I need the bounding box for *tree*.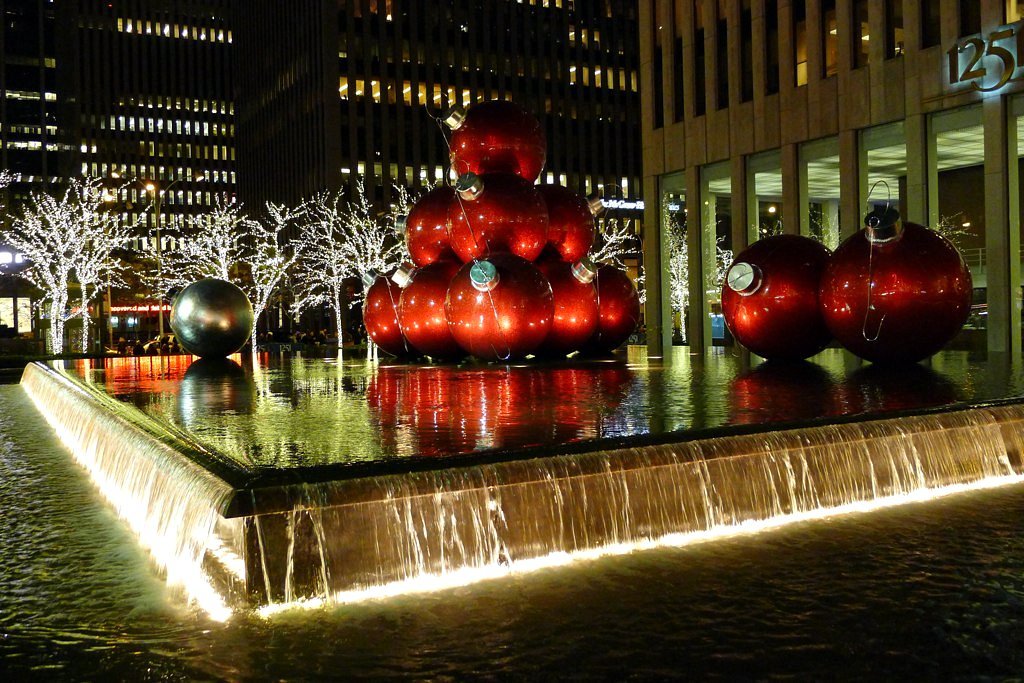
Here it is: bbox=(7, 149, 126, 343).
